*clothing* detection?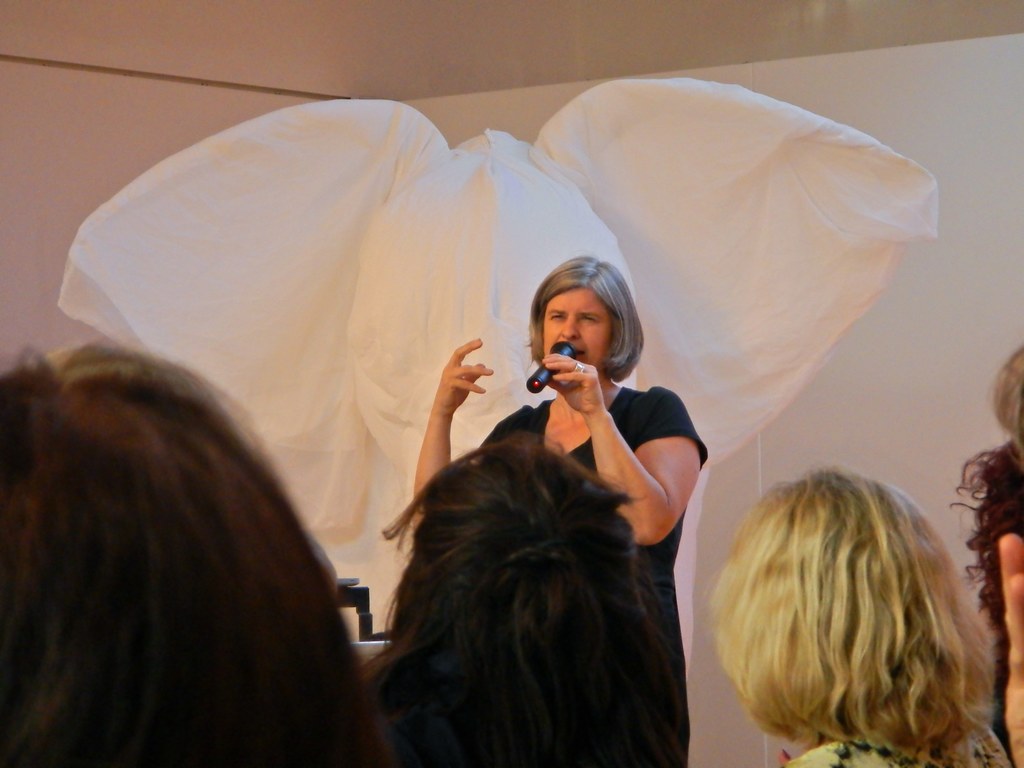
BBox(478, 399, 708, 671)
